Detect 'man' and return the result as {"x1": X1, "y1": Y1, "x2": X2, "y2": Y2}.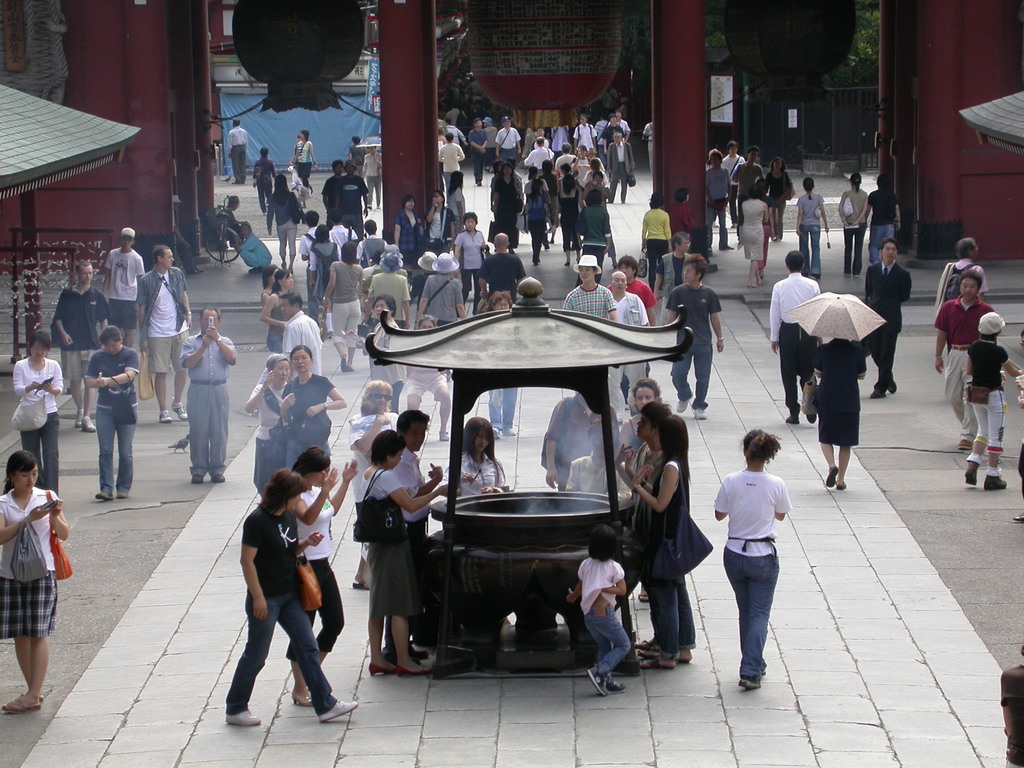
{"x1": 211, "y1": 476, "x2": 332, "y2": 736}.
